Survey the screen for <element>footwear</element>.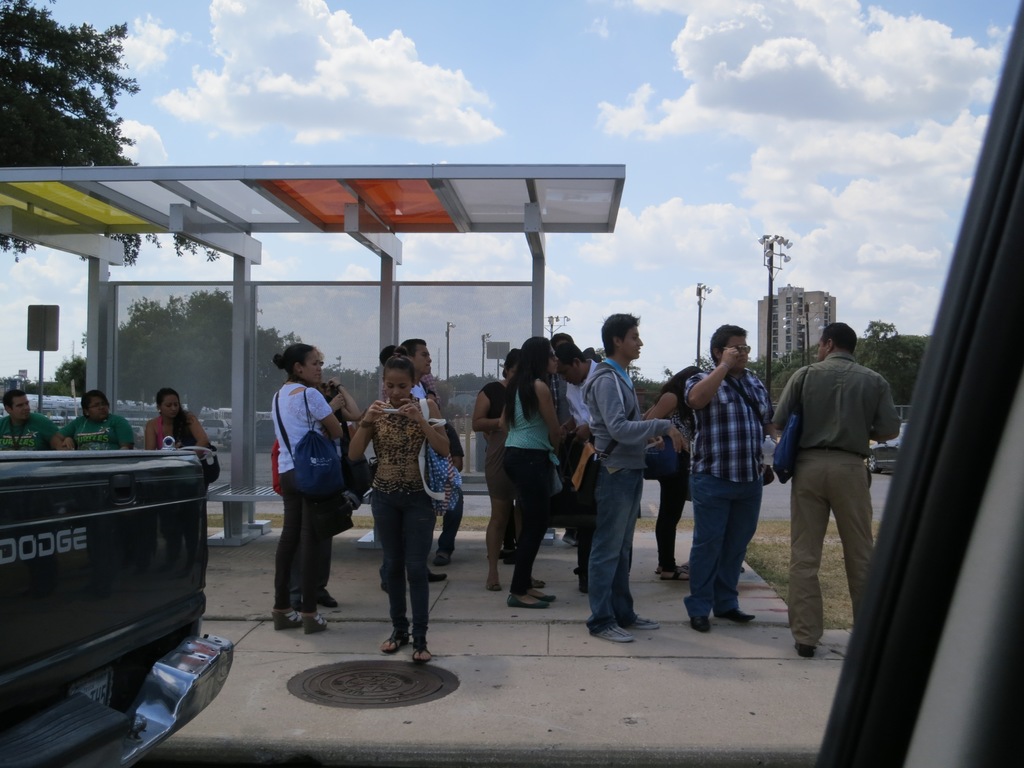
Survey found: [627,607,659,630].
